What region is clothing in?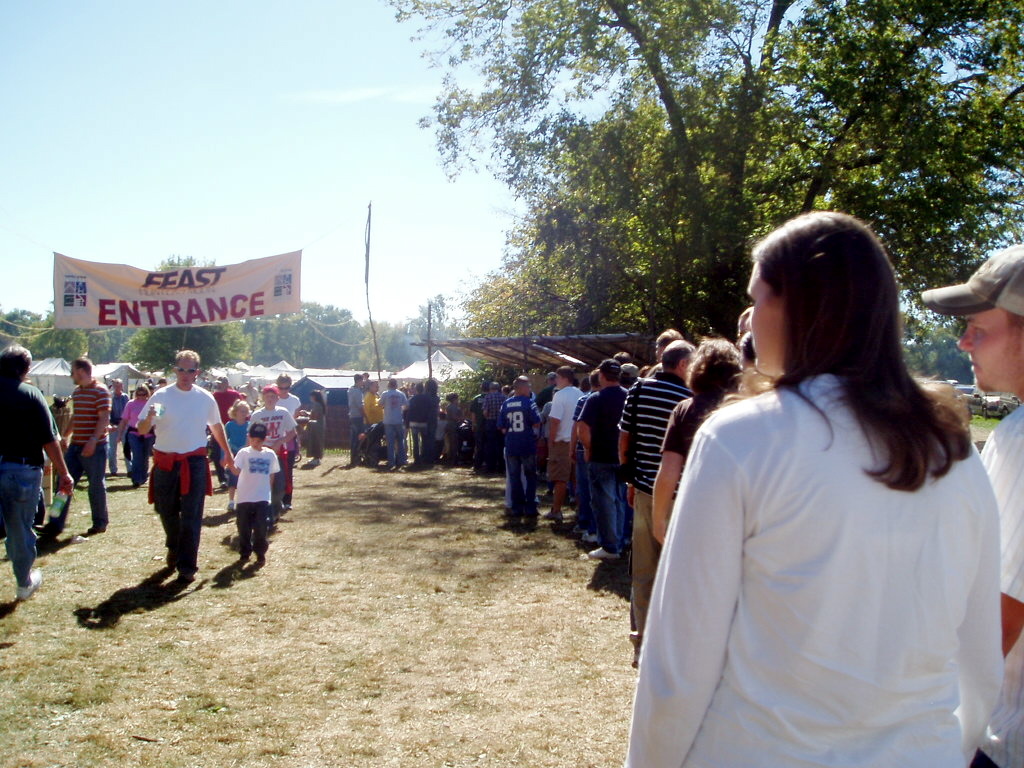
[left=546, top=387, right=581, bottom=511].
